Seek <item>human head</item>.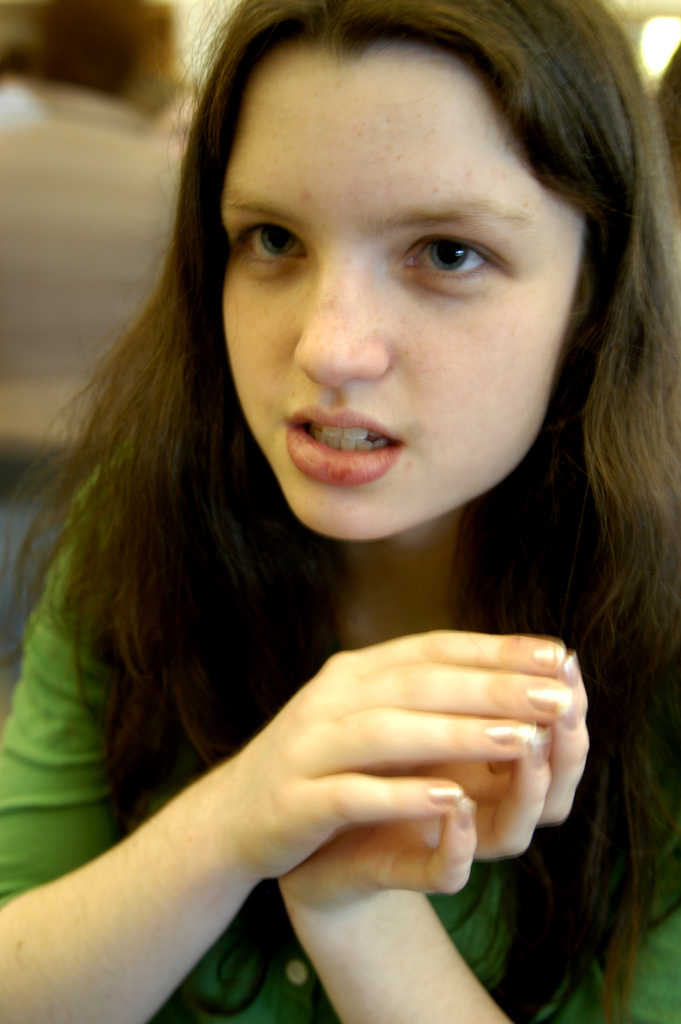
l=5, t=0, r=680, b=1014.
